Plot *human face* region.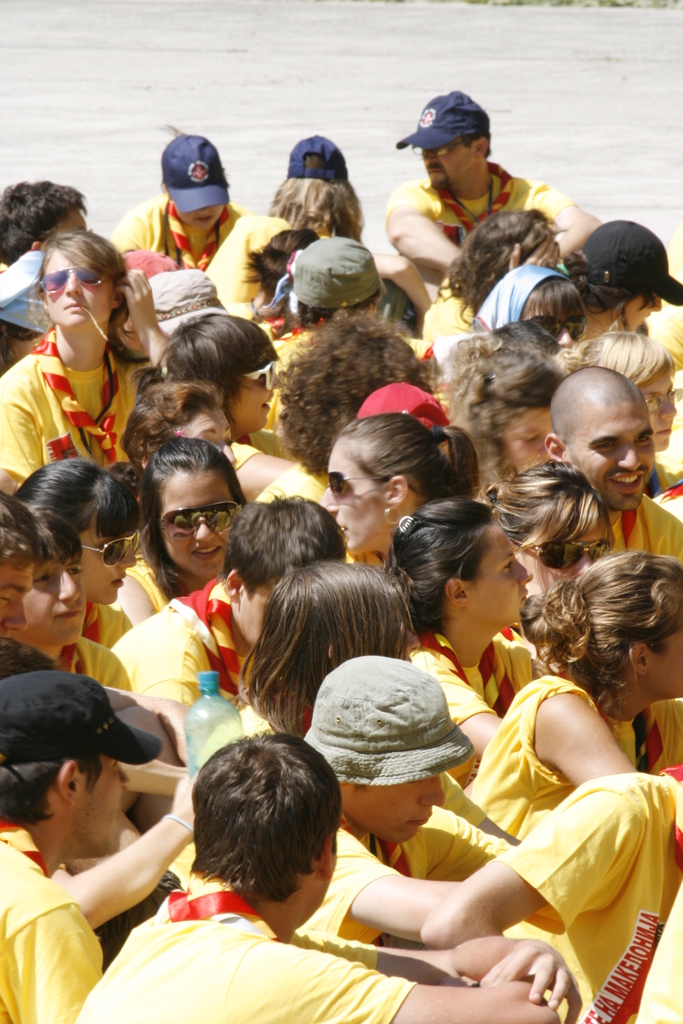
Plotted at detection(44, 256, 115, 335).
